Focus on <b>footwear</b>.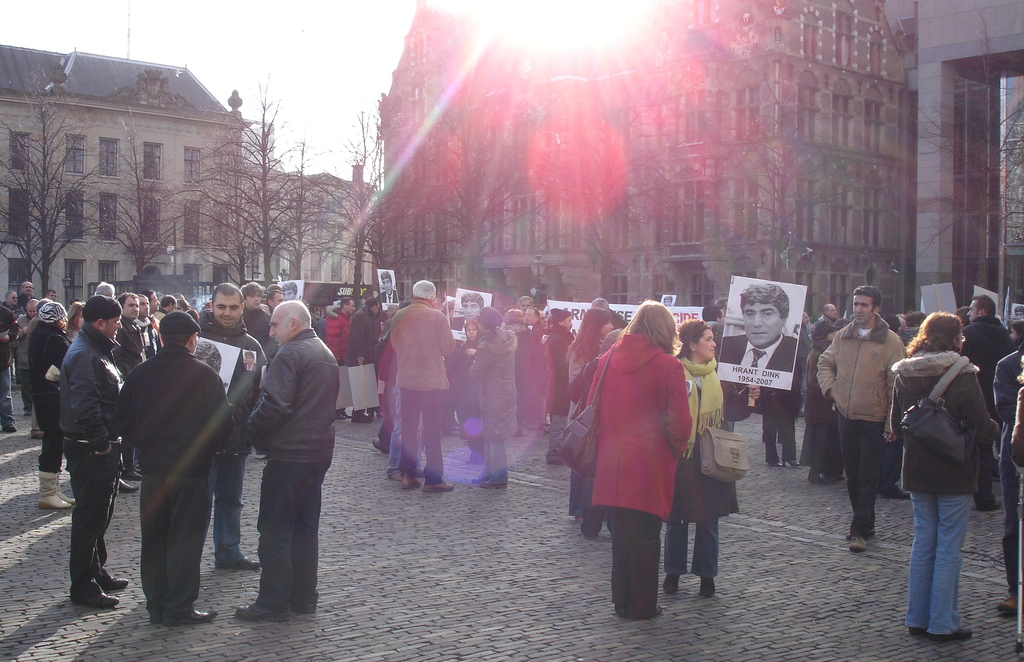
Focused at 104,576,129,592.
